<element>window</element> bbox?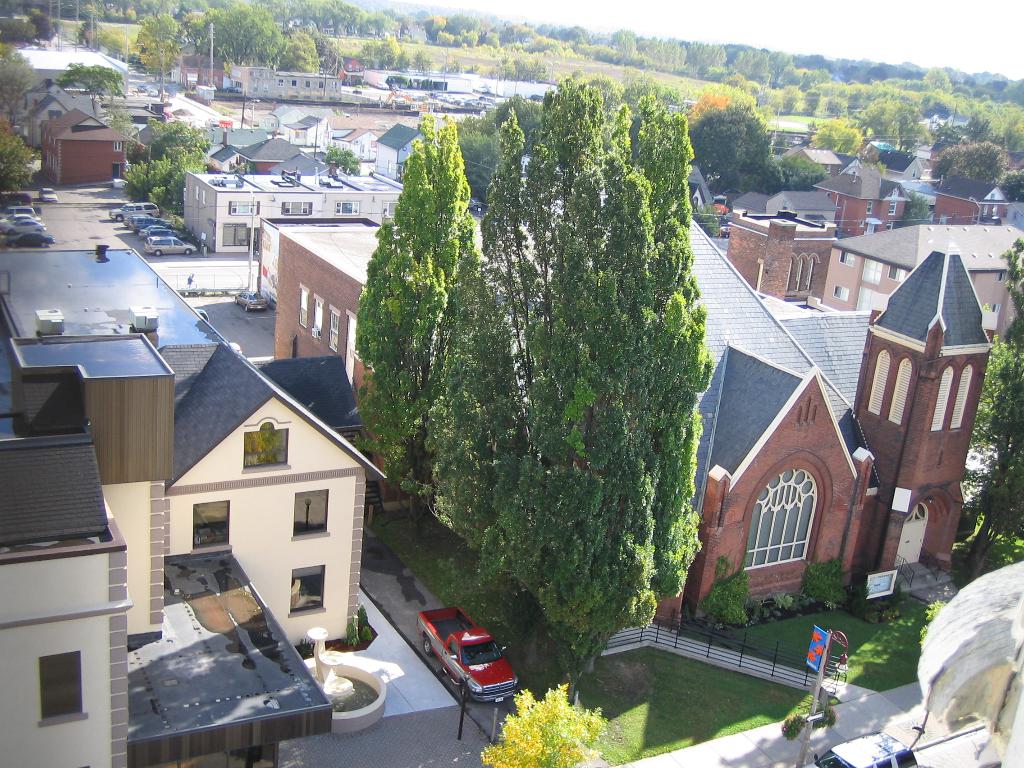
pyautogui.locateOnScreen(952, 365, 968, 435)
